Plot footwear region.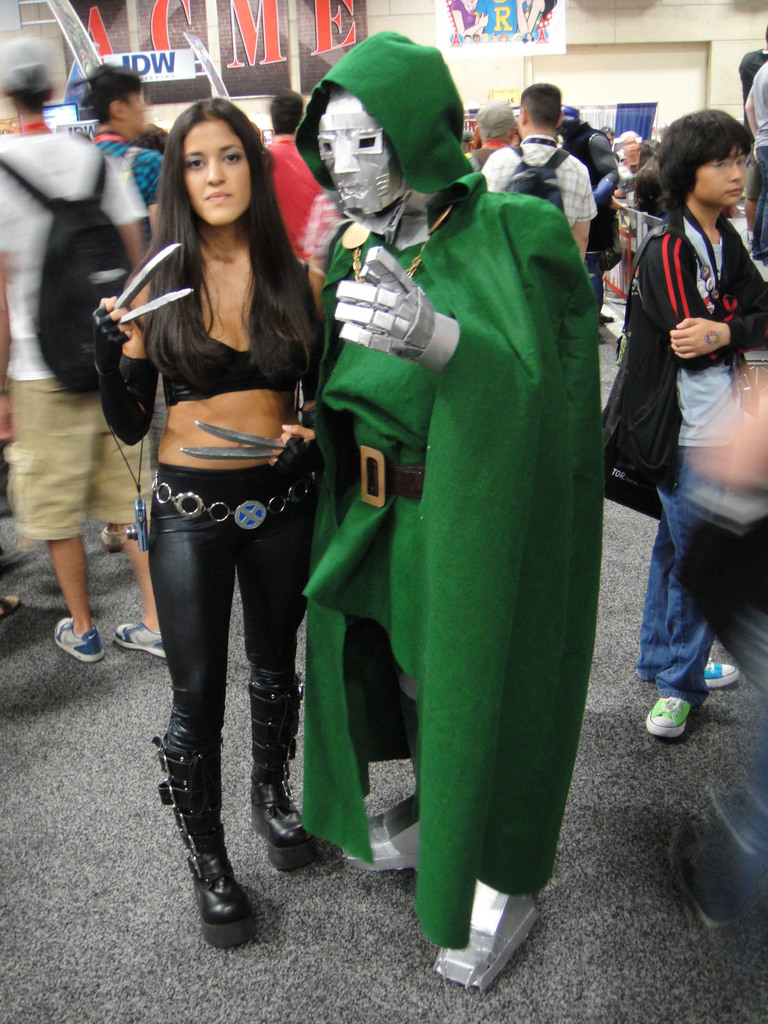
Plotted at pyautogui.locateOnScreen(52, 614, 104, 662).
